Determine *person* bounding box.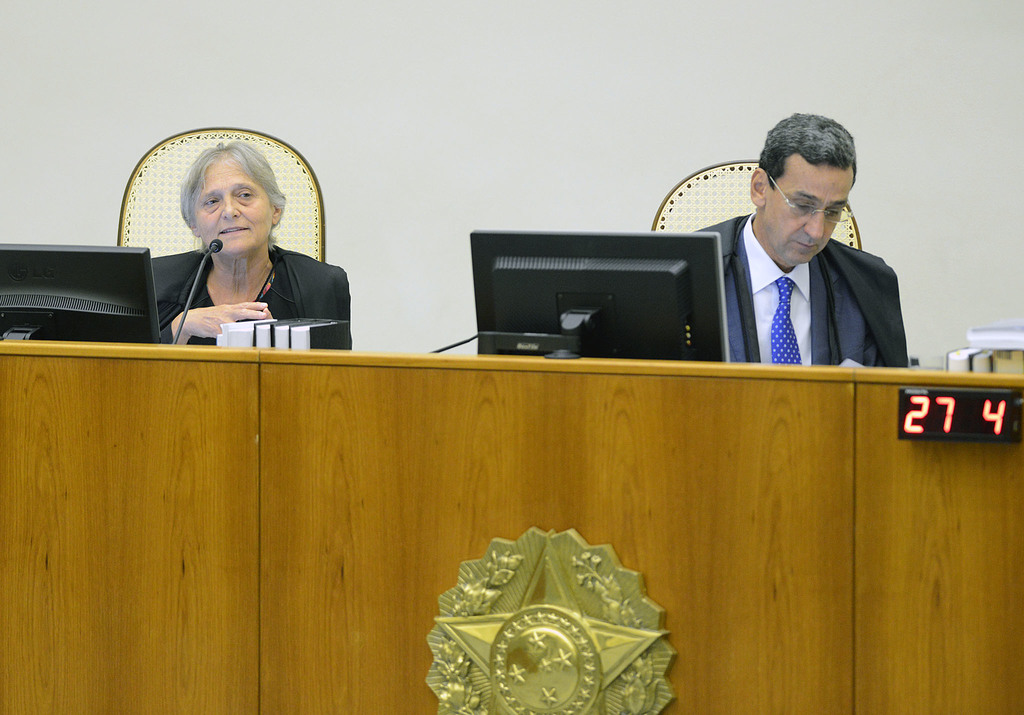
Determined: {"left": 143, "top": 133, "right": 355, "bottom": 349}.
